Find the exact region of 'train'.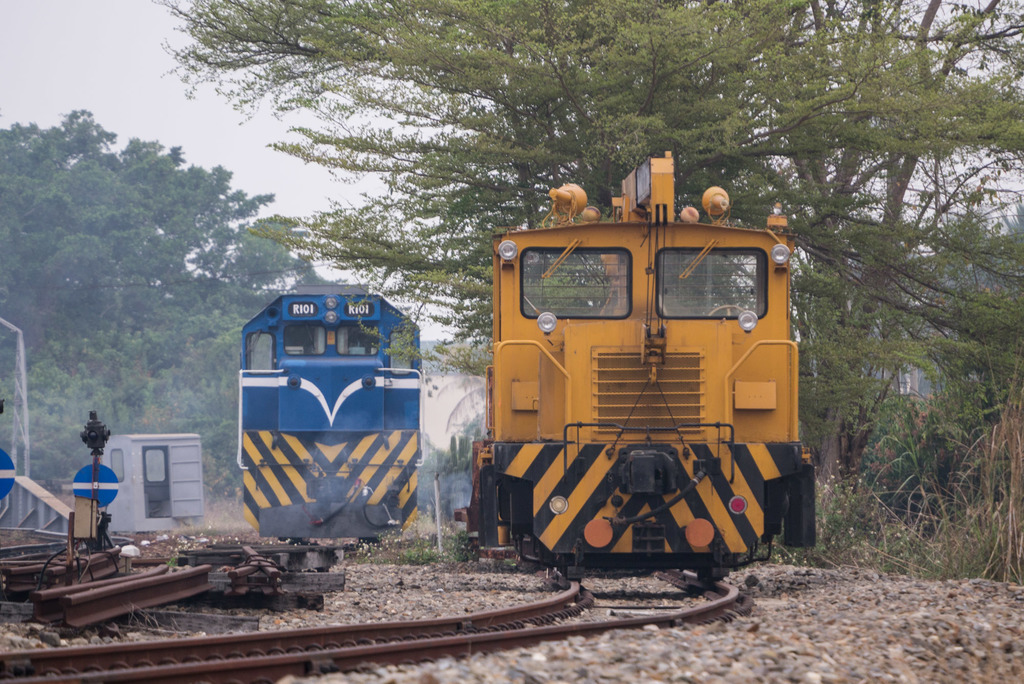
Exact region: <region>472, 149, 814, 578</region>.
